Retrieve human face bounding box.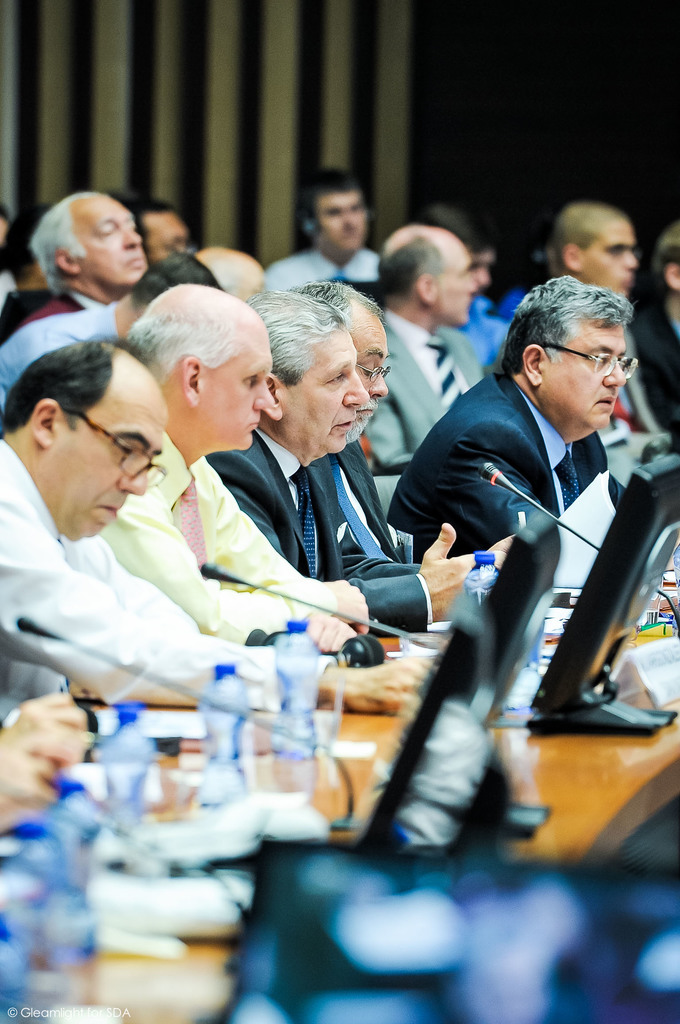
Bounding box: 81/190/151/281.
